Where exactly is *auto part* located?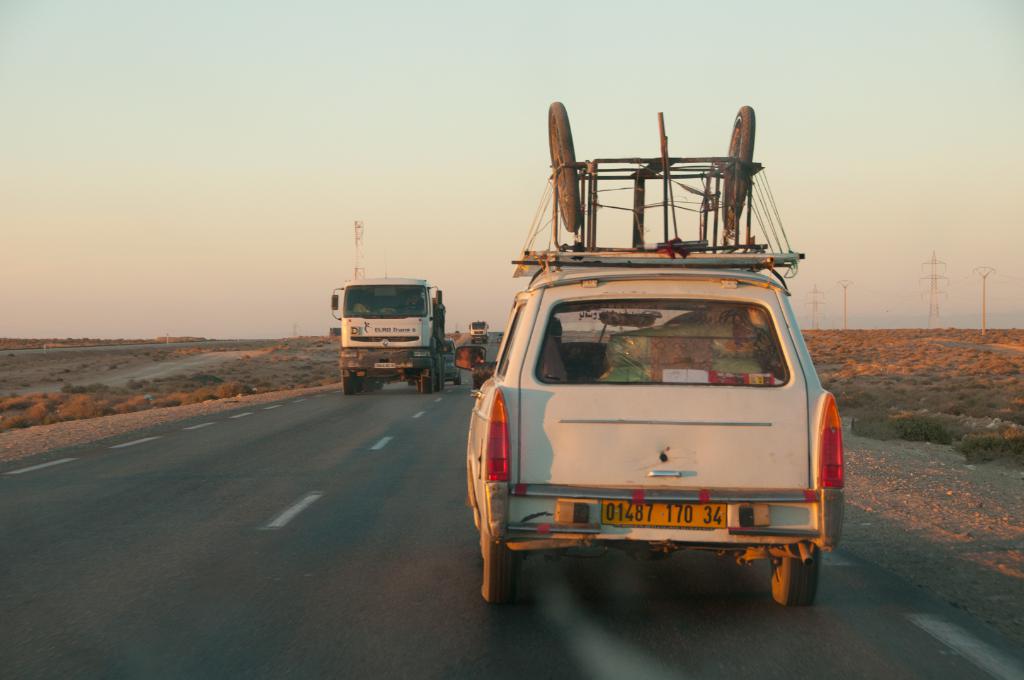
Its bounding box is region(344, 287, 428, 321).
